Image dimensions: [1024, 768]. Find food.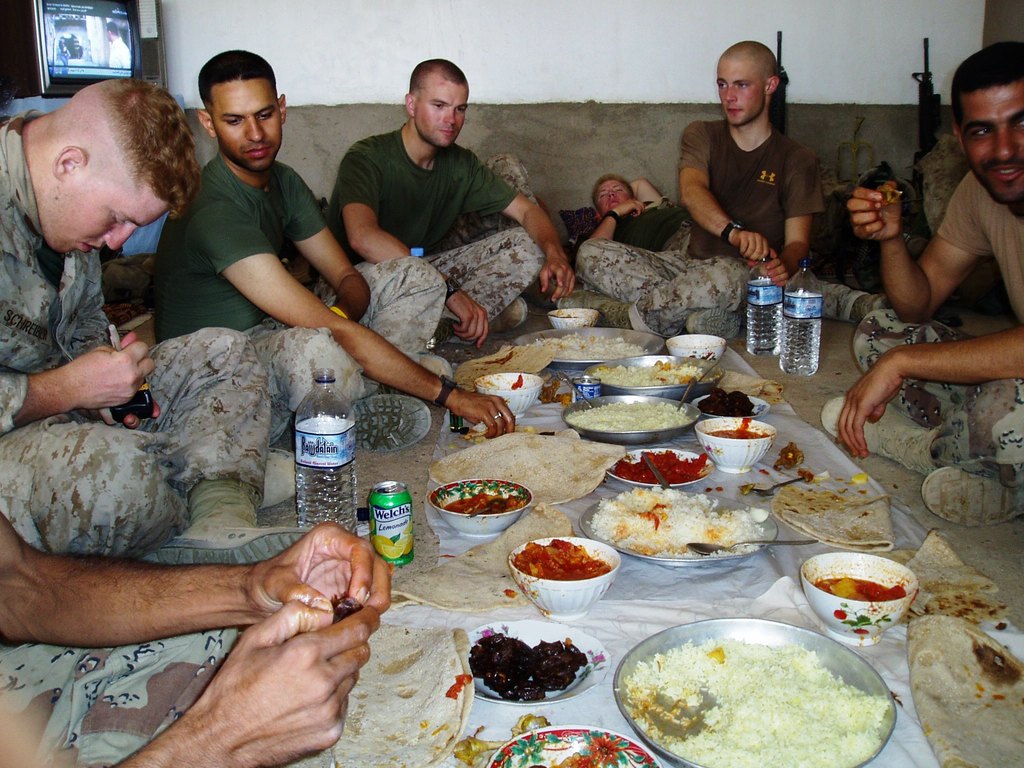
<box>769,439,804,471</box>.
